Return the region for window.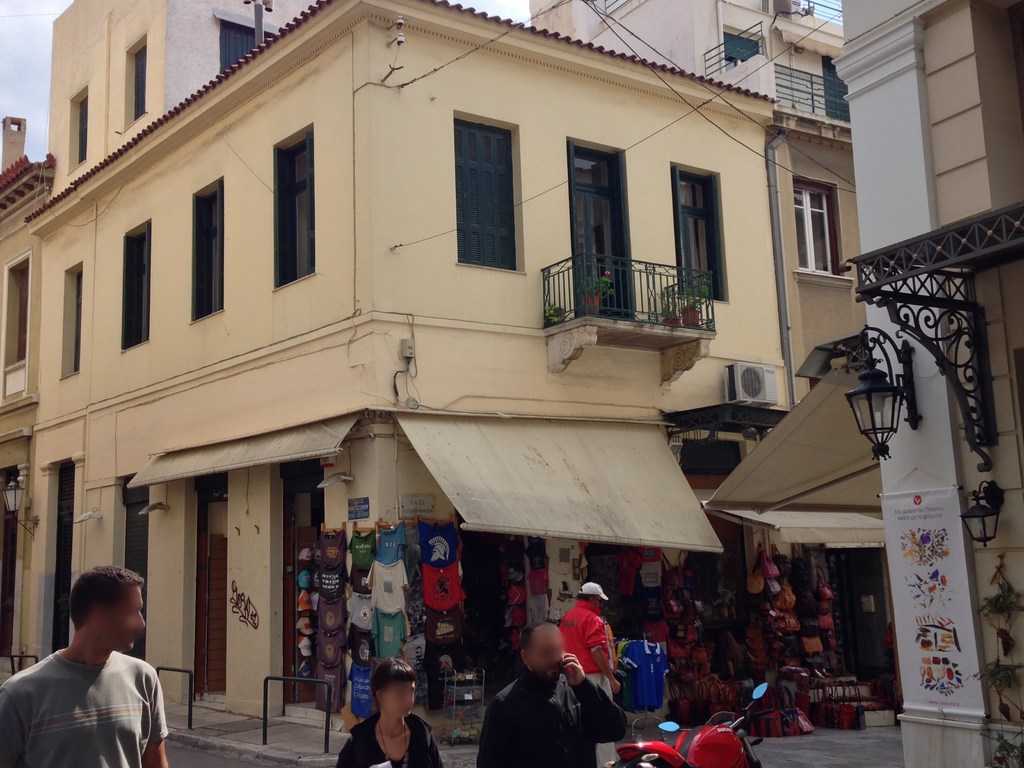
bbox=[669, 162, 728, 301].
